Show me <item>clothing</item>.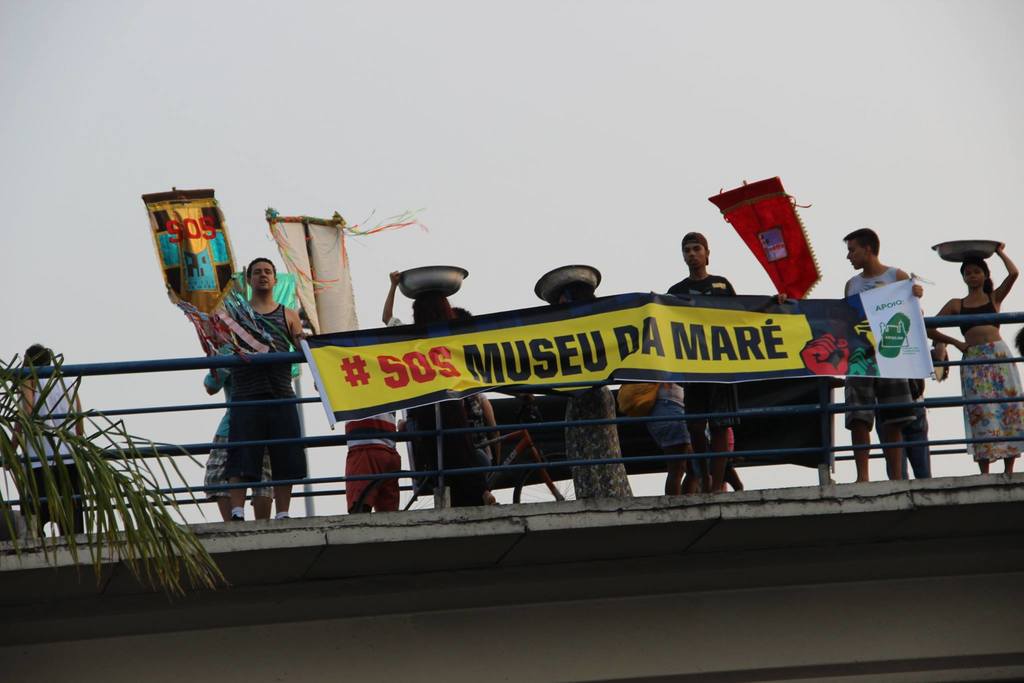
<item>clothing</item> is here: x1=390 y1=297 x2=477 y2=489.
